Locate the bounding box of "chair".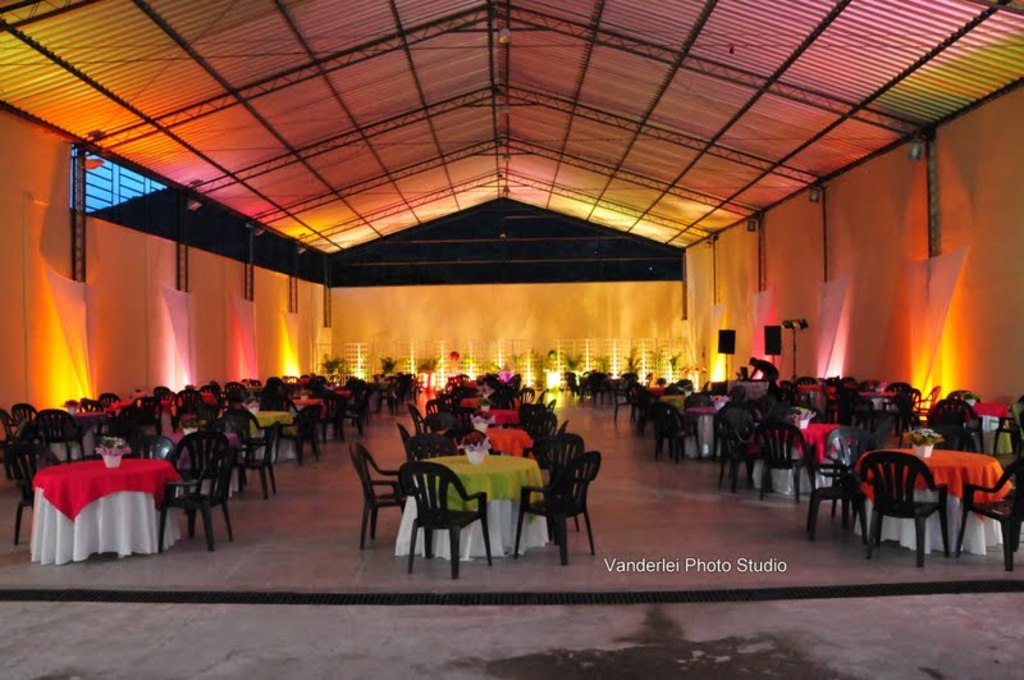
Bounding box: pyautogui.locateOnScreen(543, 417, 570, 447).
